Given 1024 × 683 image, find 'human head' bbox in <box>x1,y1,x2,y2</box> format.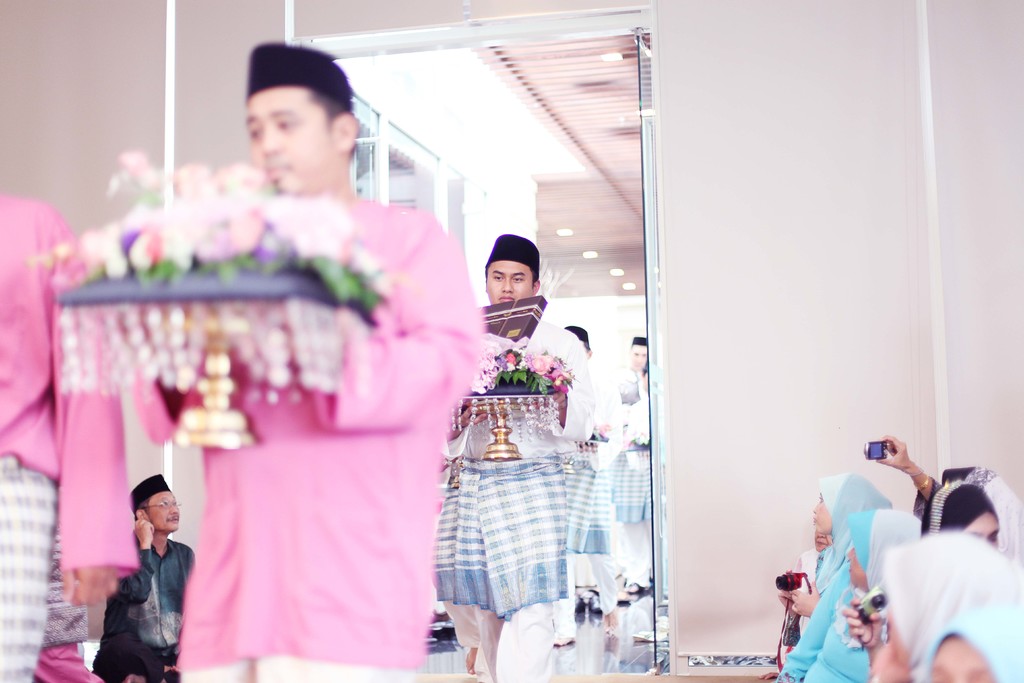
<box>568,327,591,361</box>.
